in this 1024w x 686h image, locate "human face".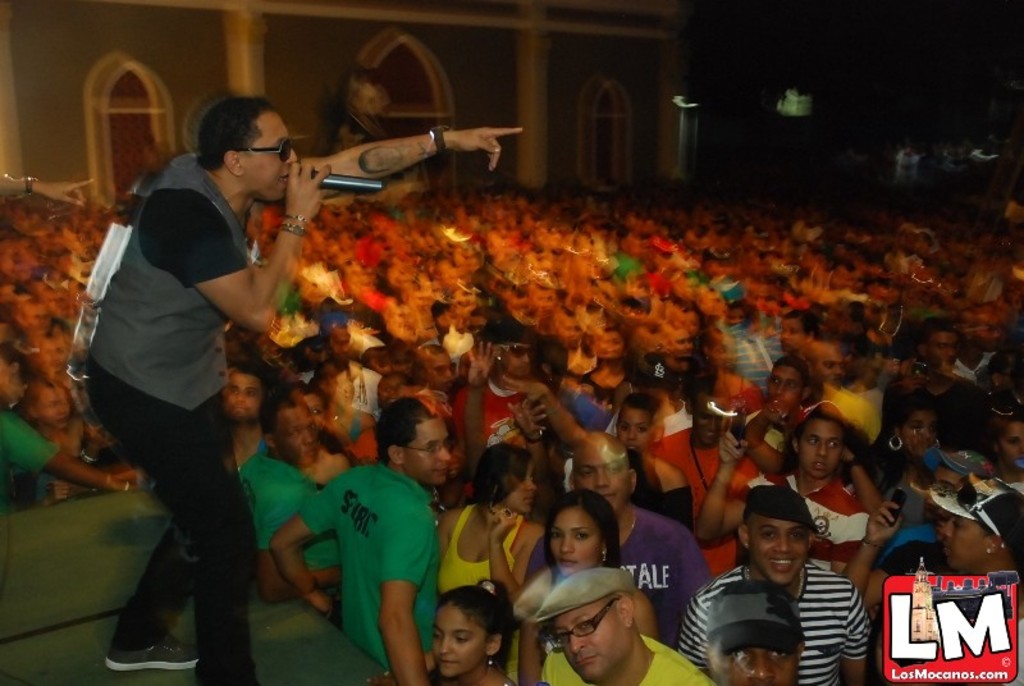
Bounding box: 238, 110, 303, 205.
